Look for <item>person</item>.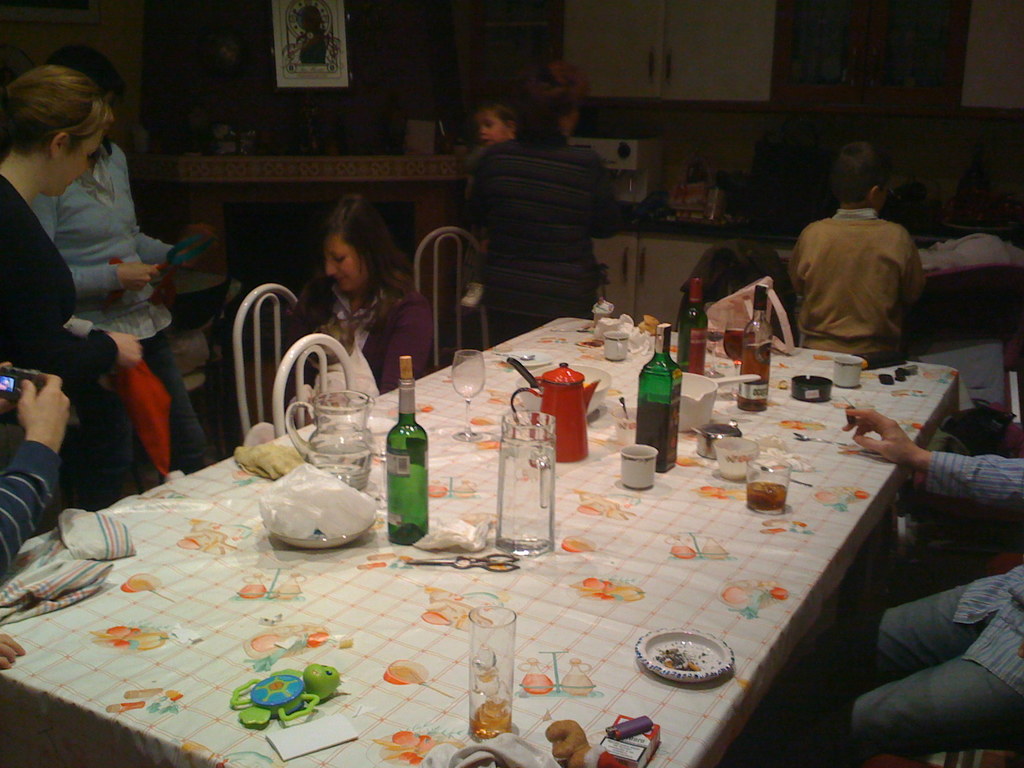
Found: l=454, t=57, r=618, b=341.
